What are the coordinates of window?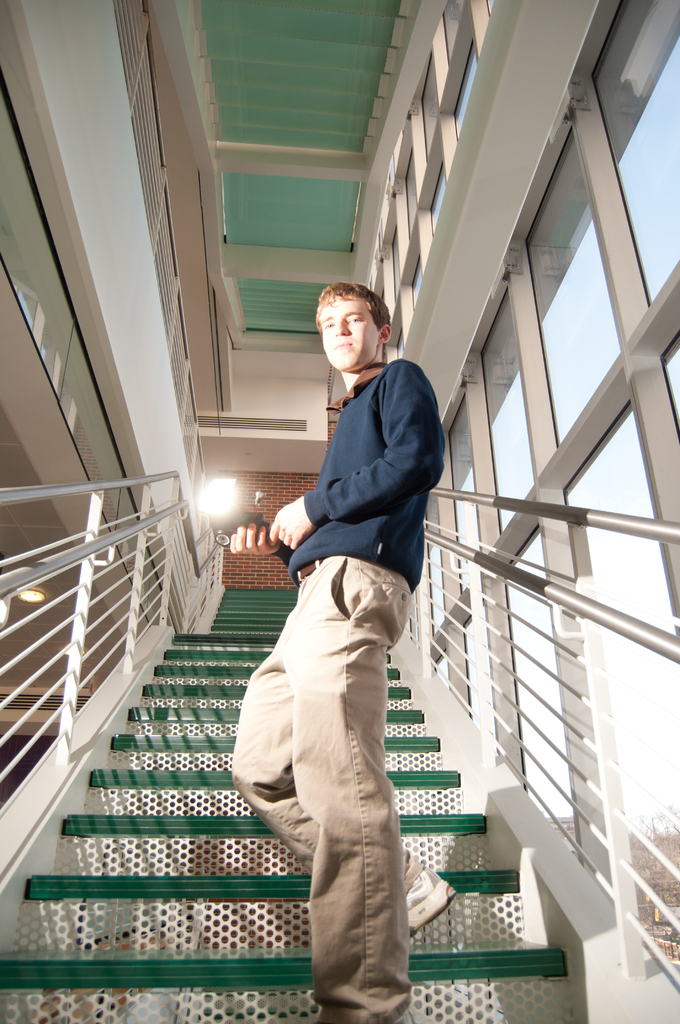
detection(444, 394, 480, 593).
